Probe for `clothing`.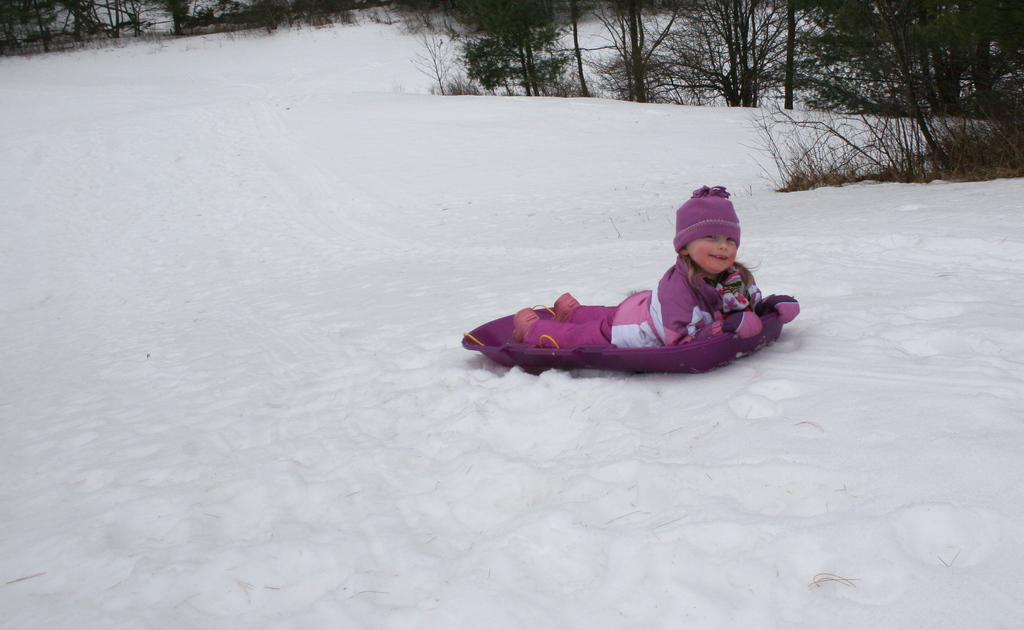
Probe result: (left=527, top=254, right=753, bottom=348).
